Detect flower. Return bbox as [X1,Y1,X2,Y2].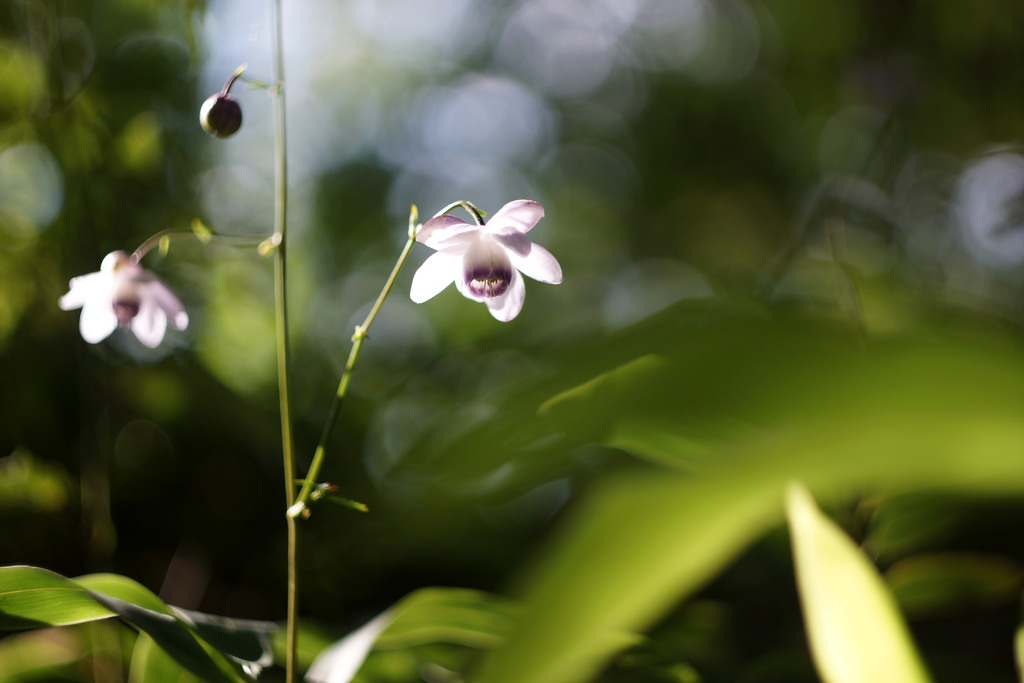
[401,184,572,312].
